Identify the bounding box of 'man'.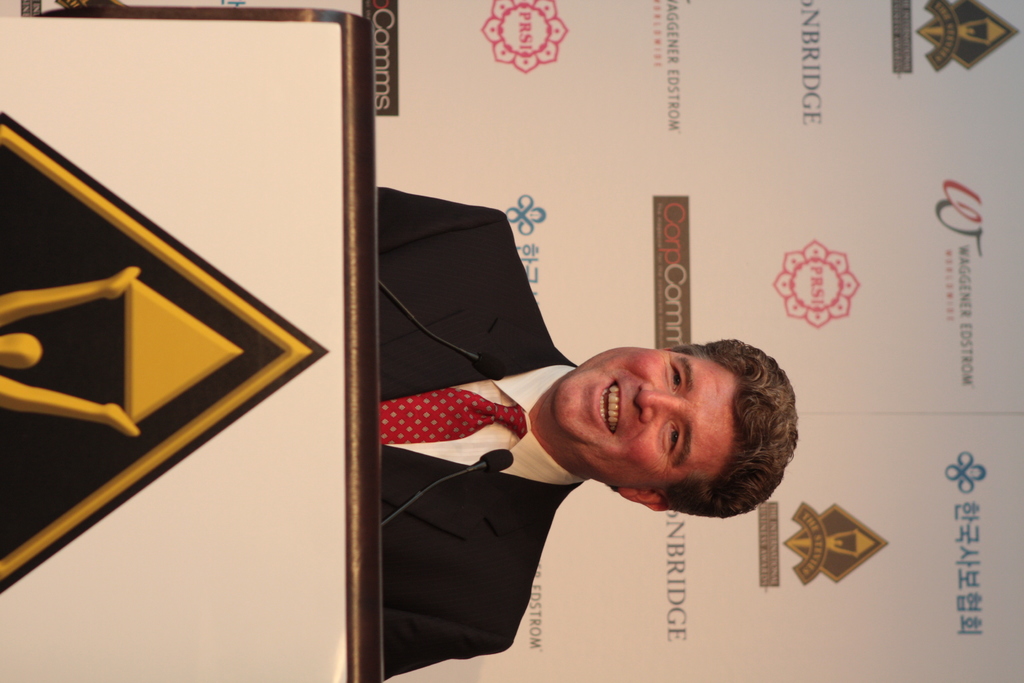
375, 178, 804, 679.
